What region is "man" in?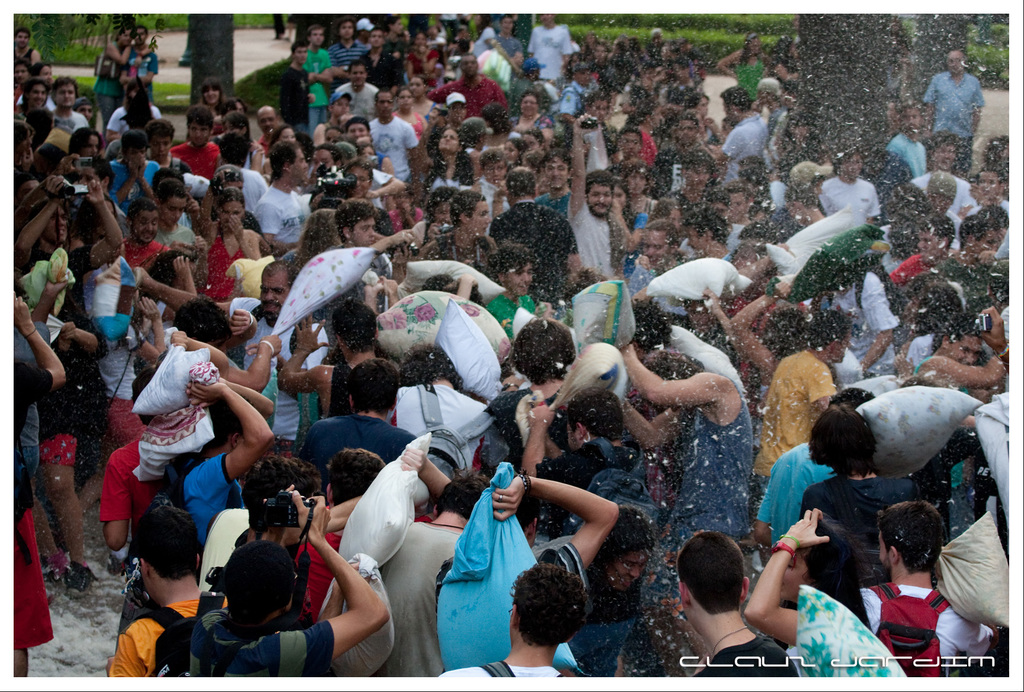
box=[168, 101, 223, 177].
